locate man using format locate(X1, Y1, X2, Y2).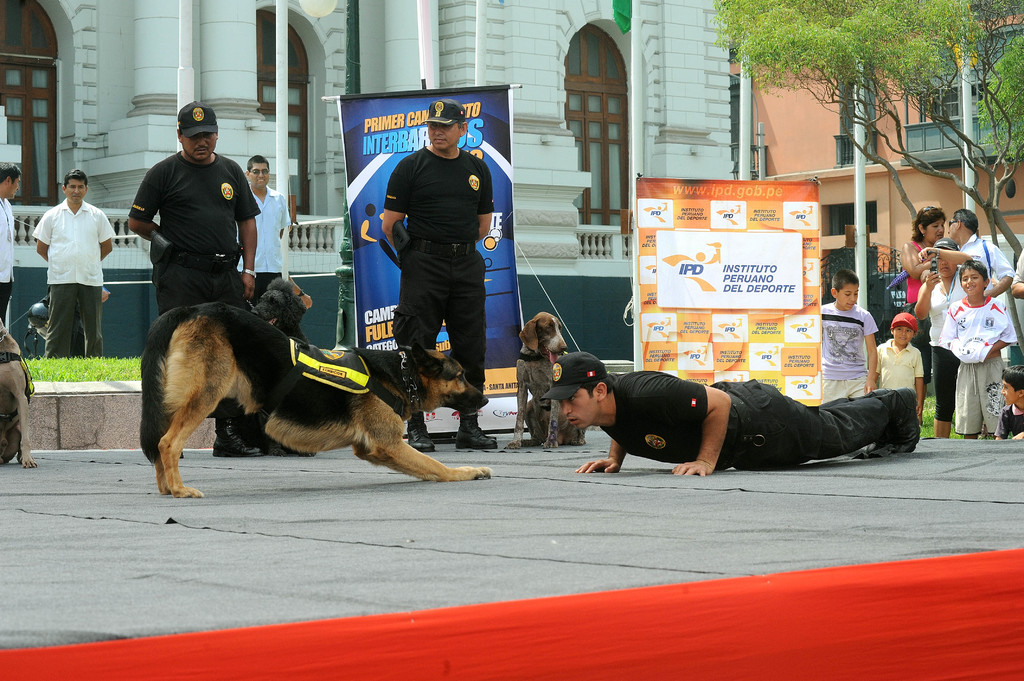
locate(244, 151, 295, 308).
